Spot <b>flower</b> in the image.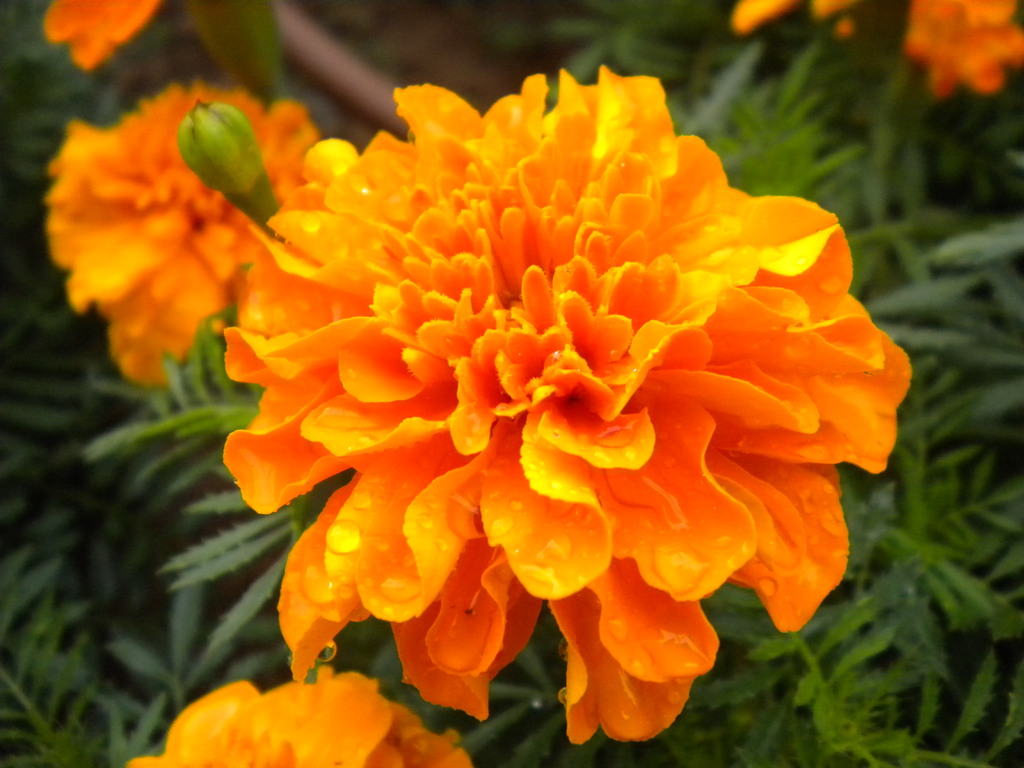
<b>flower</b> found at x1=41, y1=83, x2=324, y2=395.
